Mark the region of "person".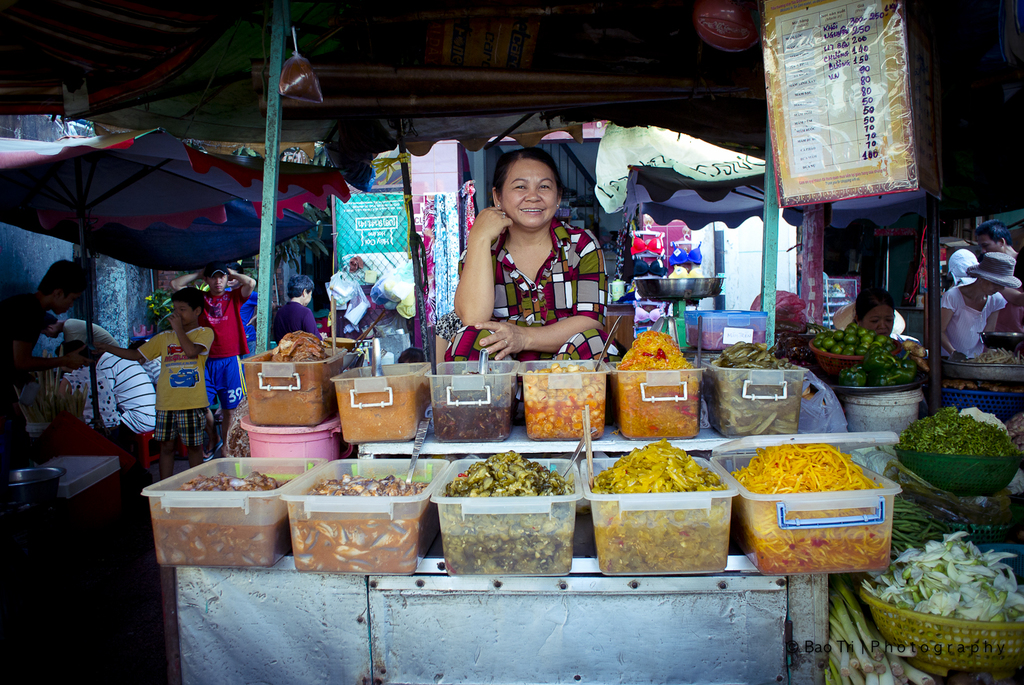
Region: left=197, top=261, right=256, bottom=435.
